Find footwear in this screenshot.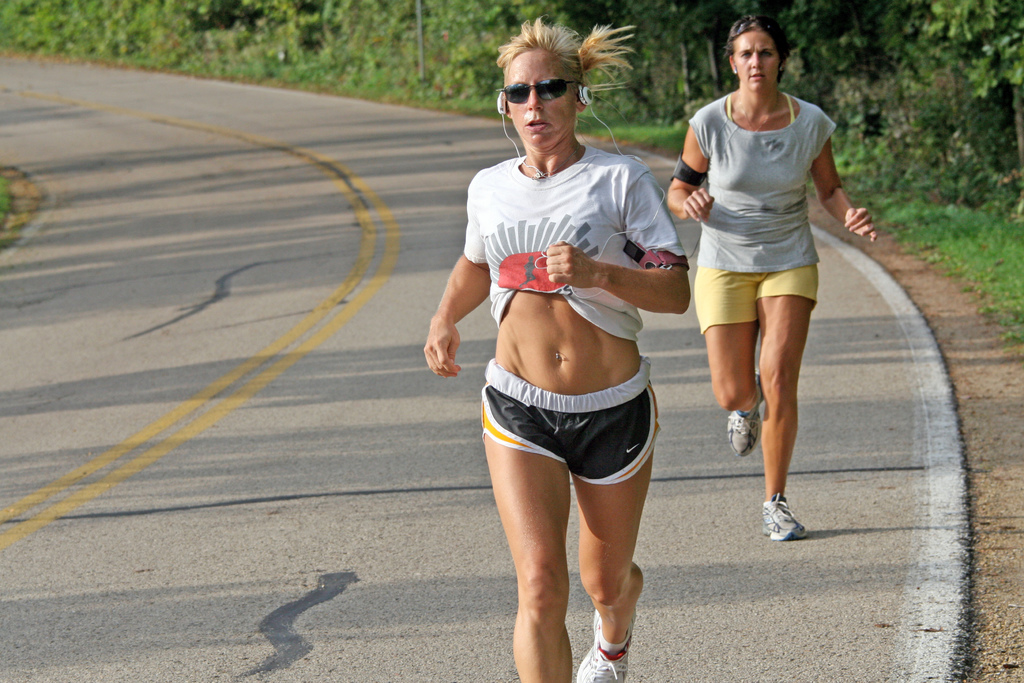
The bounding box for footwear is box(763, 497, 804, 542).
